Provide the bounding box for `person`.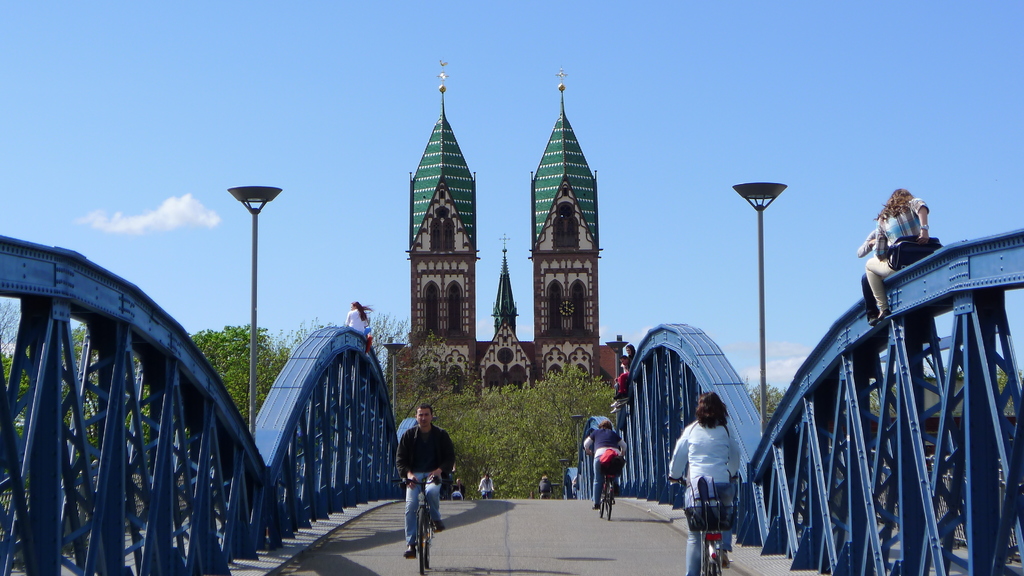
860:191:932:319.
